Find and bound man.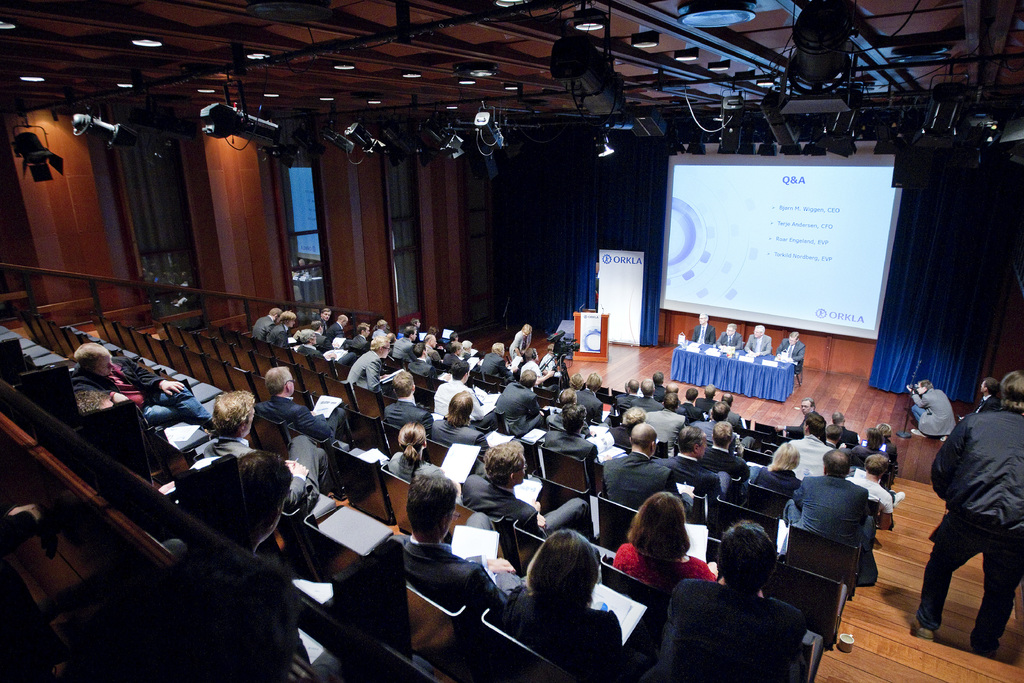
Bound: 252, 309, 282, 341.
